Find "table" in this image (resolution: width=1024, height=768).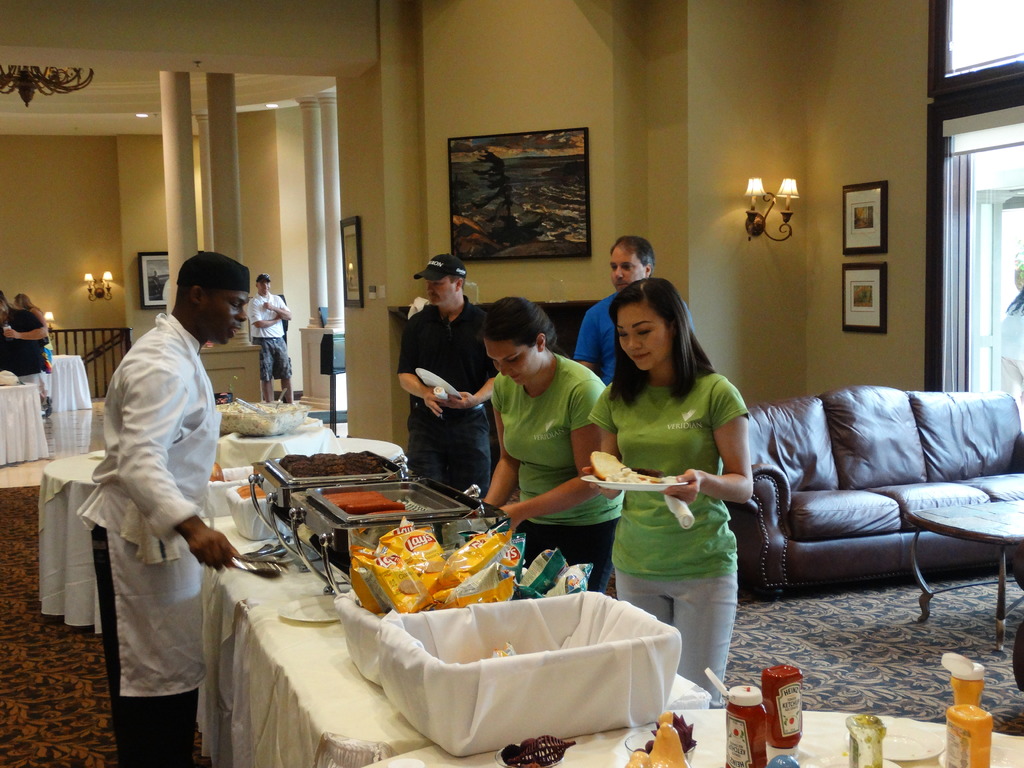
bbox(0, 378, 54, 477).
